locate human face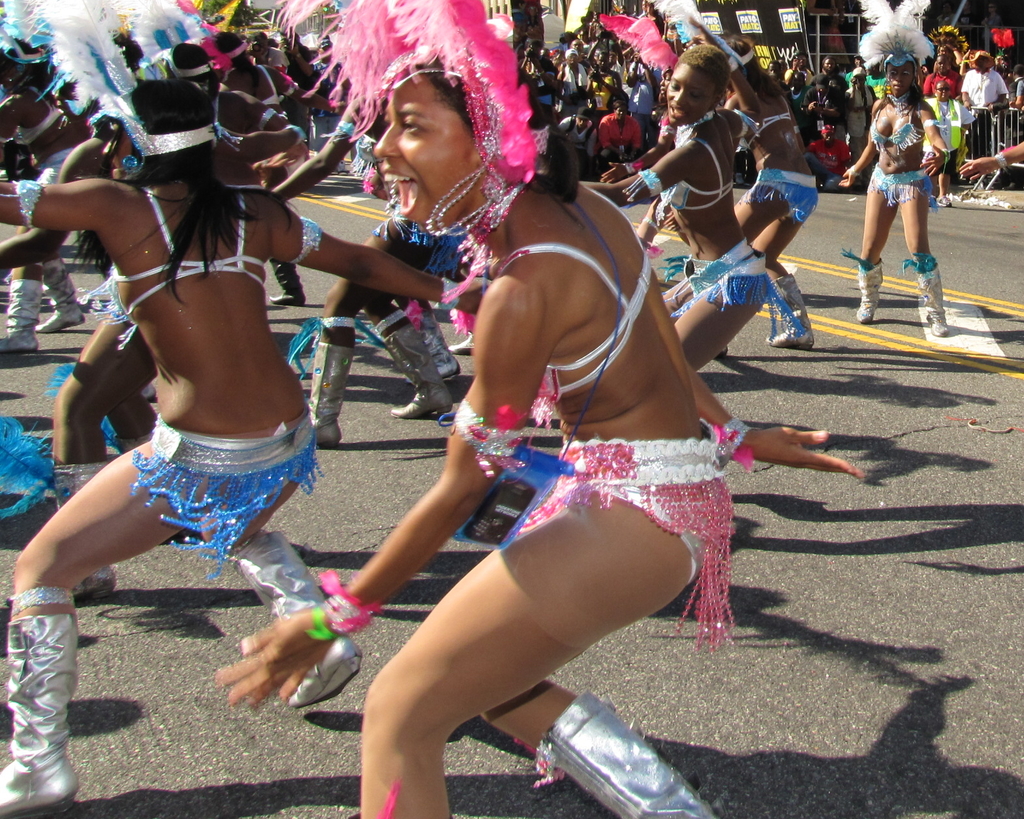
[left=615, top=105, right=625, bottom=120]
